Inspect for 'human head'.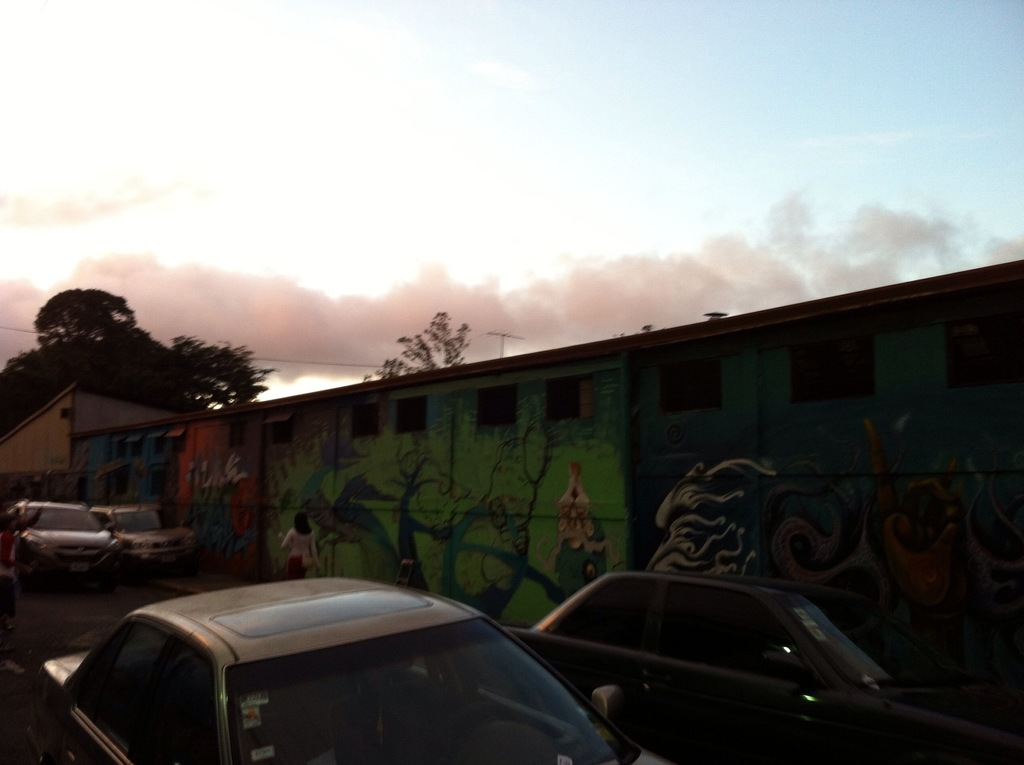
Inspection: detection(295, 507, 312, 533).
